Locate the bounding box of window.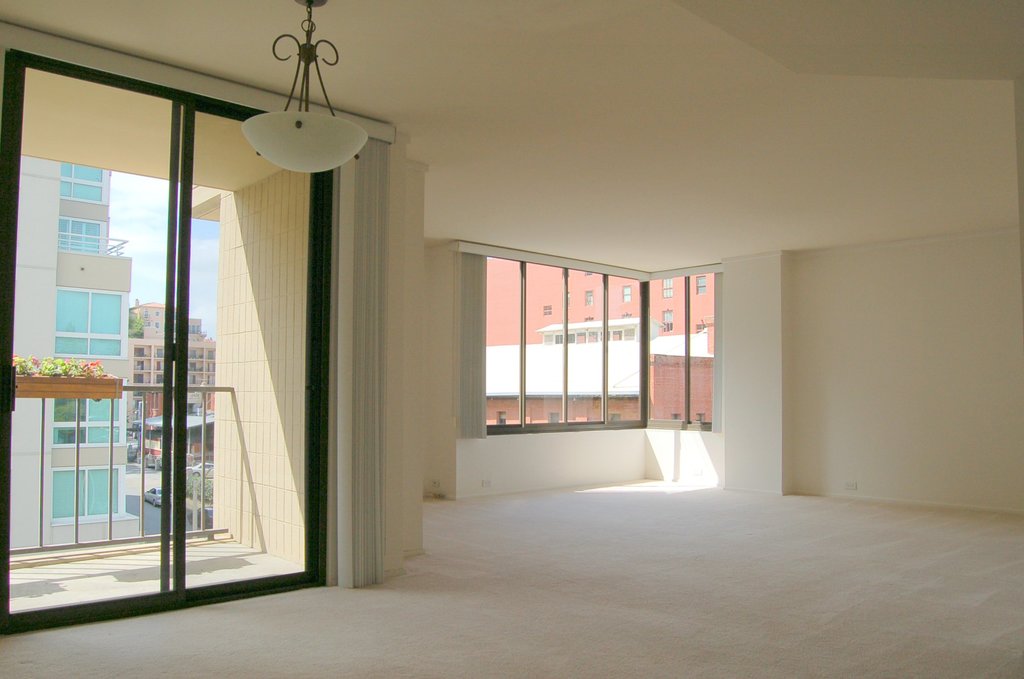
Bounding box: Rect(696, 325, 705, 331).
